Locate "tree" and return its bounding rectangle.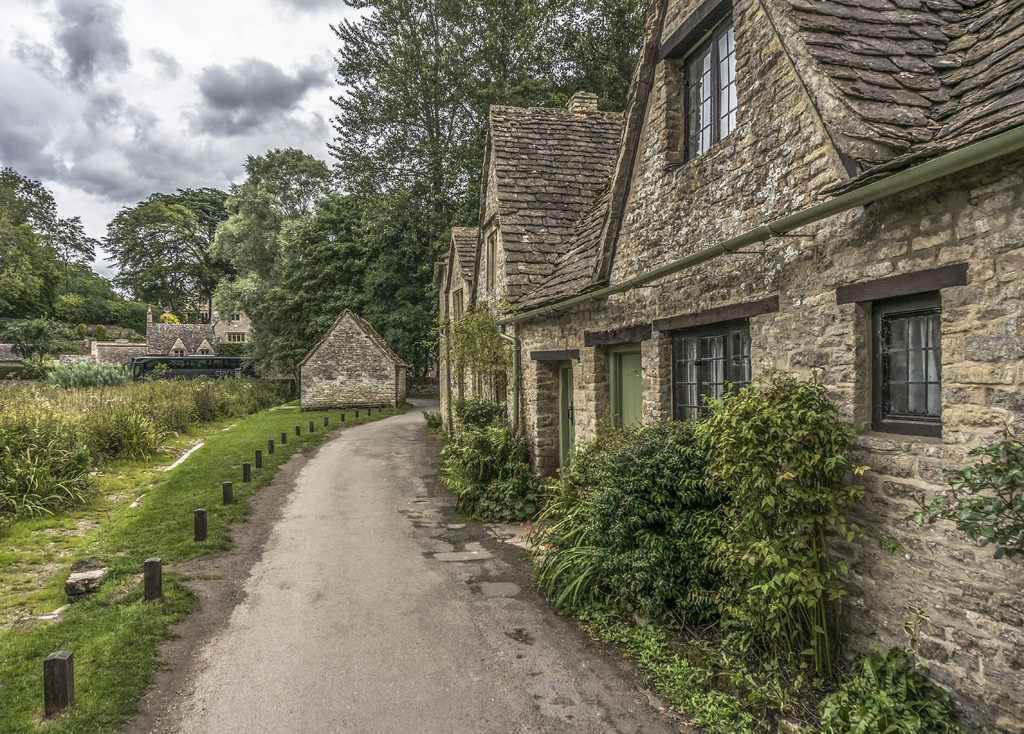
region(150, 183, 243, 248).
